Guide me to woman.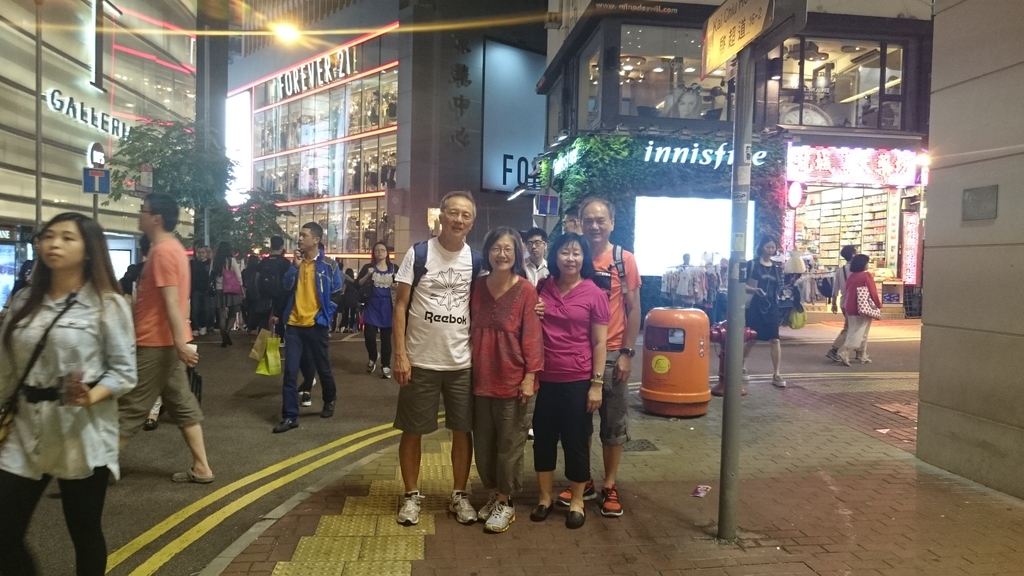
Guidance: x1=744 y1=234 x2=787 y2=387.
